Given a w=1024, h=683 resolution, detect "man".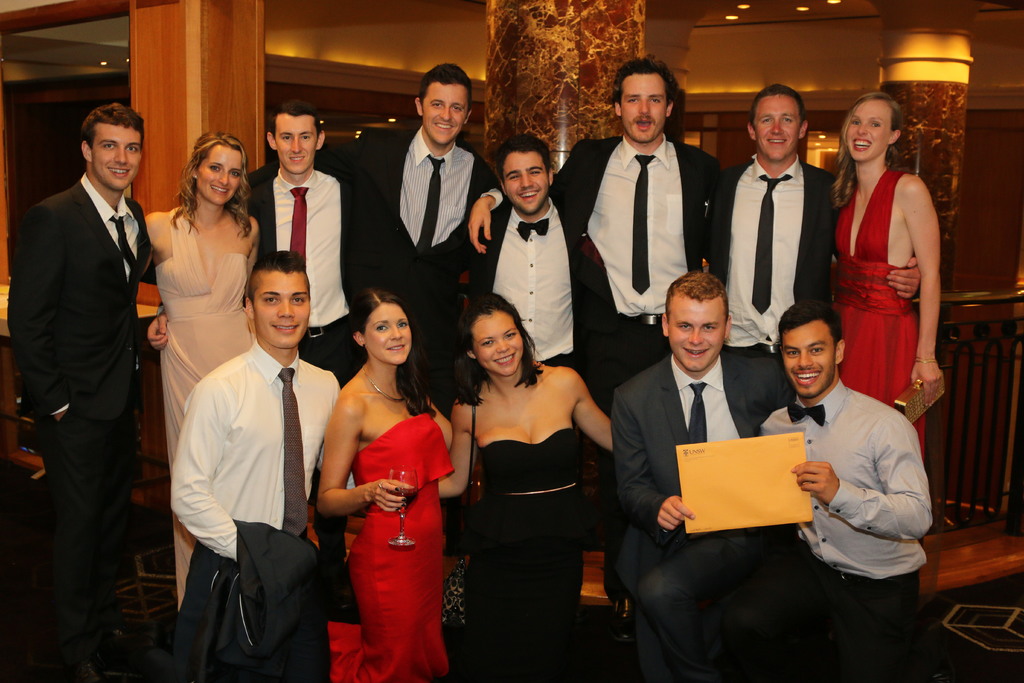
[x1=696, y1=82, x2=924, y2=424].
